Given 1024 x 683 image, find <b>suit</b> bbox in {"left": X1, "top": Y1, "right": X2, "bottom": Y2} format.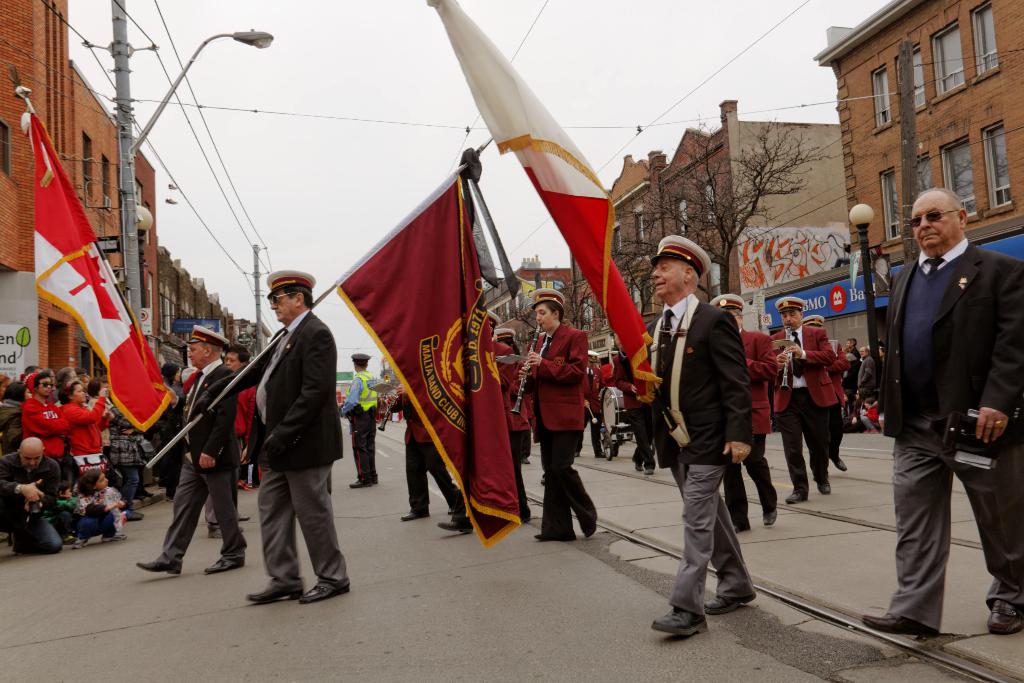
{"left": 240, "top": 292, "right": 350, "bottom": 605}.
